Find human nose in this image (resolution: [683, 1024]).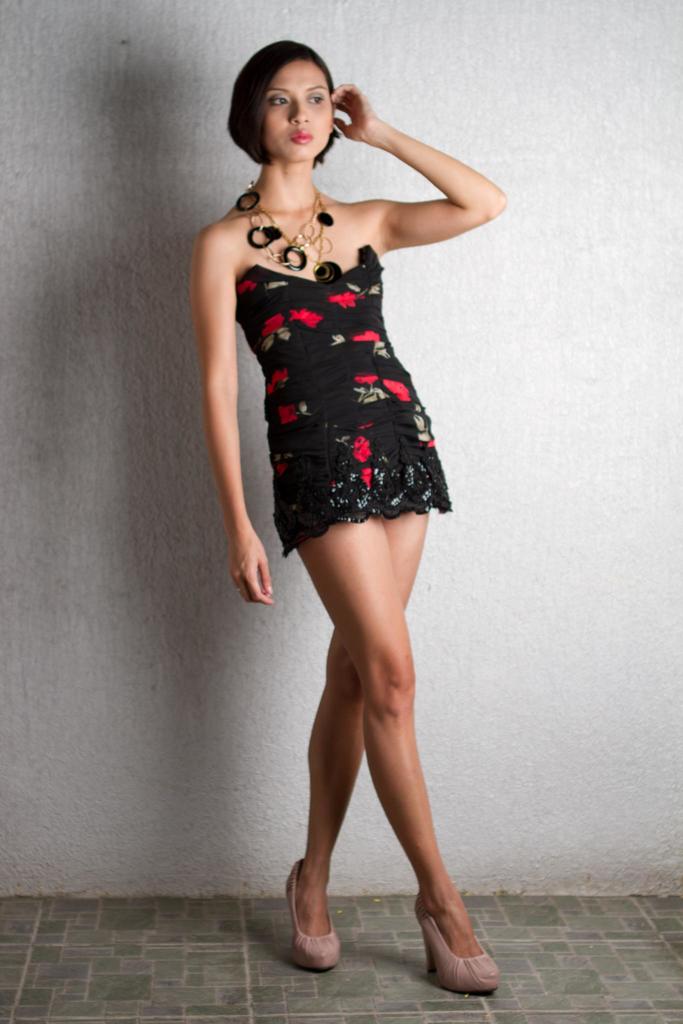
region(291, 100, 310, 123).
